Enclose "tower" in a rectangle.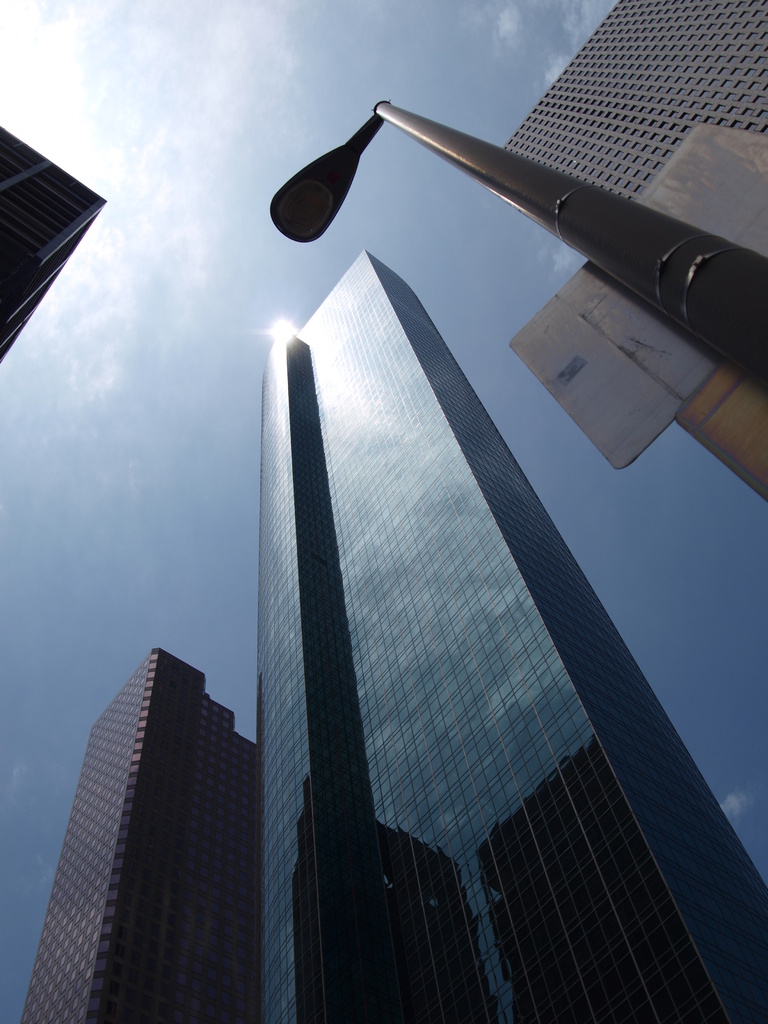
<region>253, 253, 767, 1023</region>.
